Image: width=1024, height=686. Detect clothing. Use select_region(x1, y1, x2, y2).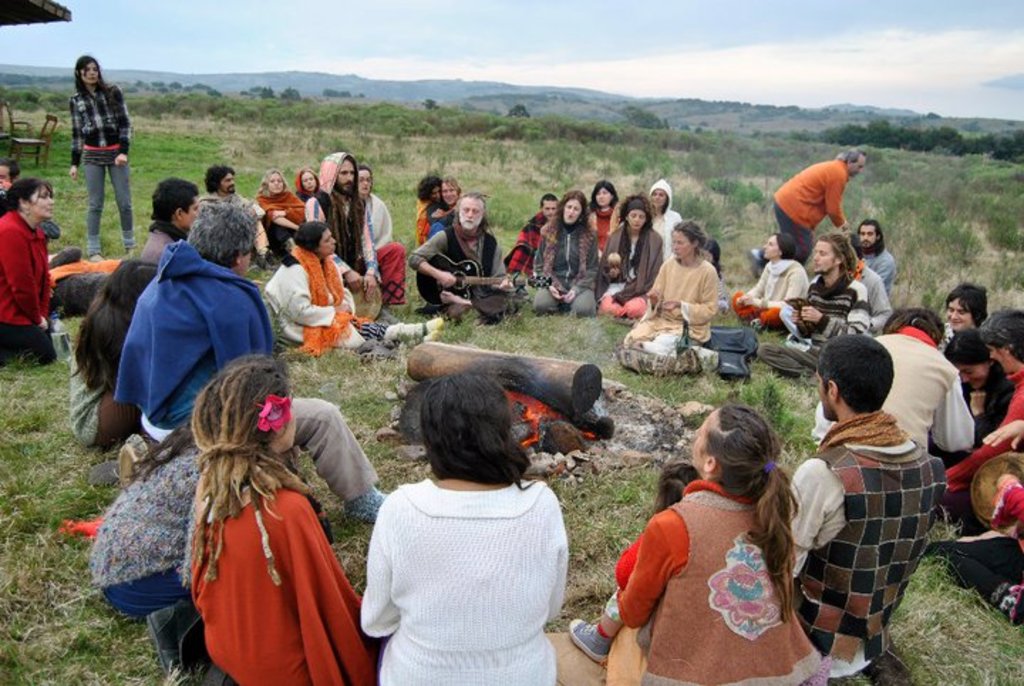
select_region(622, 256, 710, 353).
